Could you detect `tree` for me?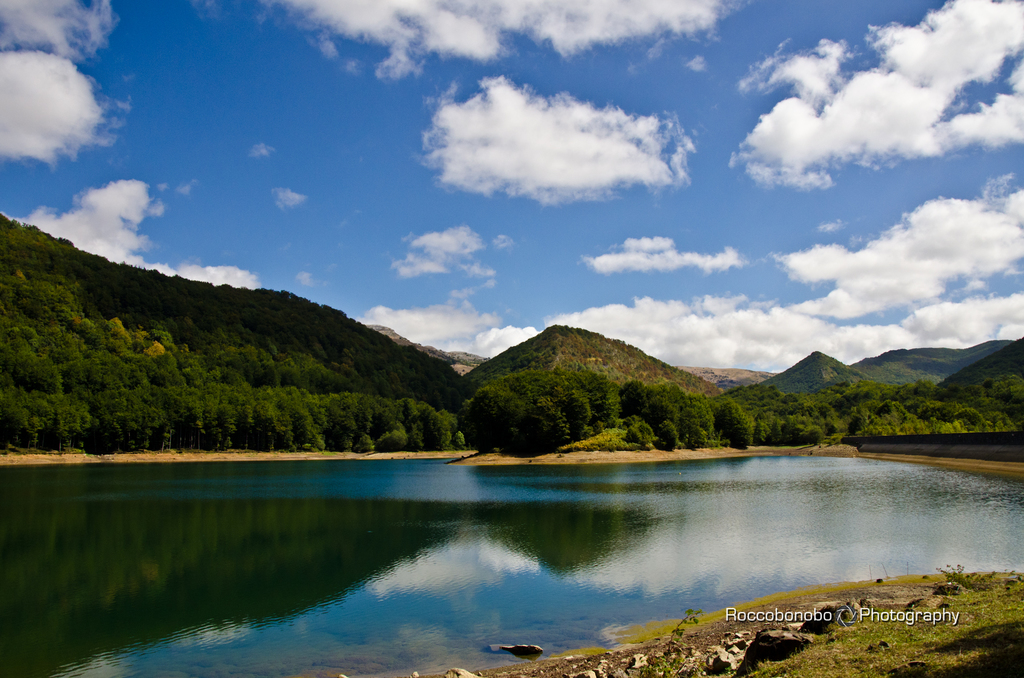
Detection result: bbox=(718, 400, 752, 447).
